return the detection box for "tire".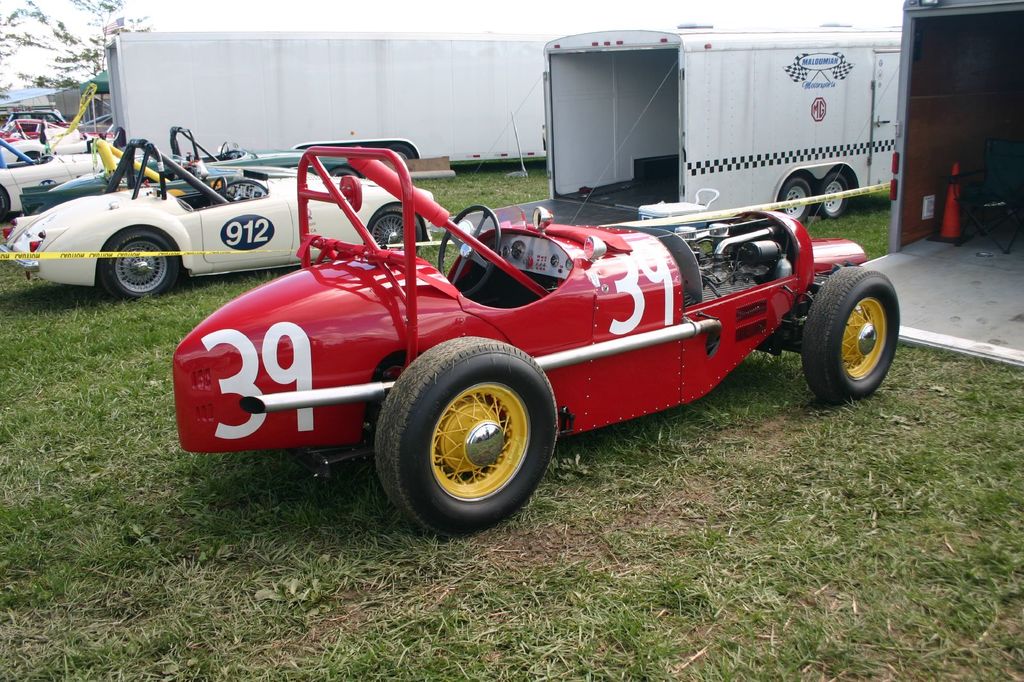
<box>385,332,552,532</box>.
